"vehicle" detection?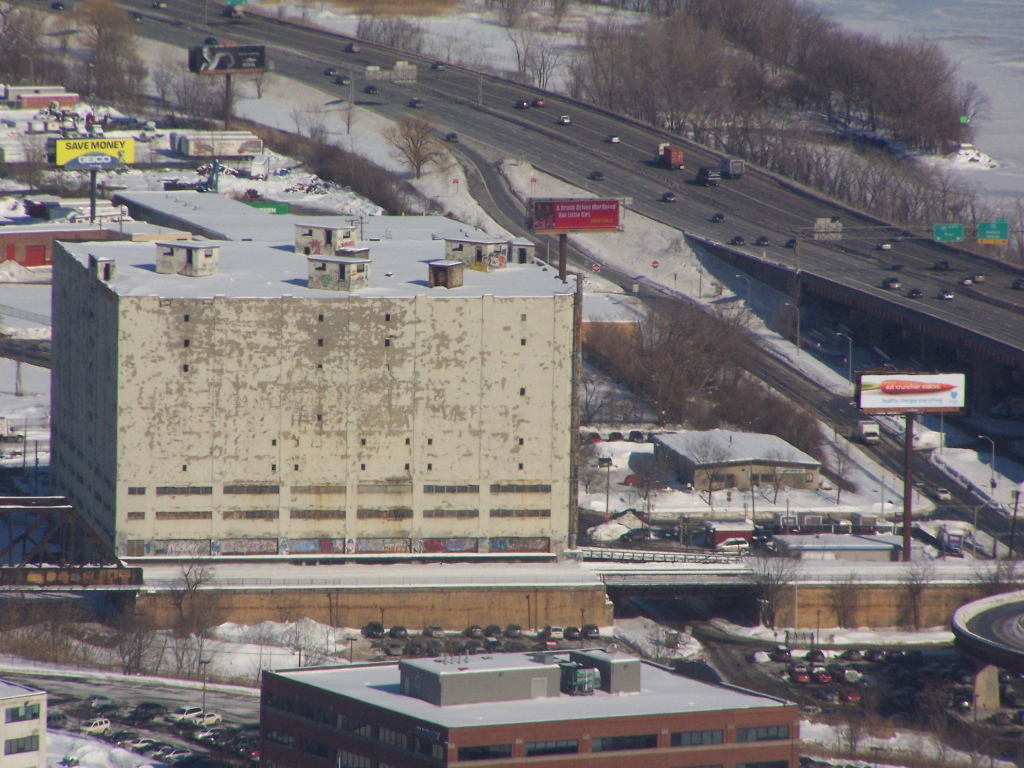
l=1005, t=282, r=1023, b=292
